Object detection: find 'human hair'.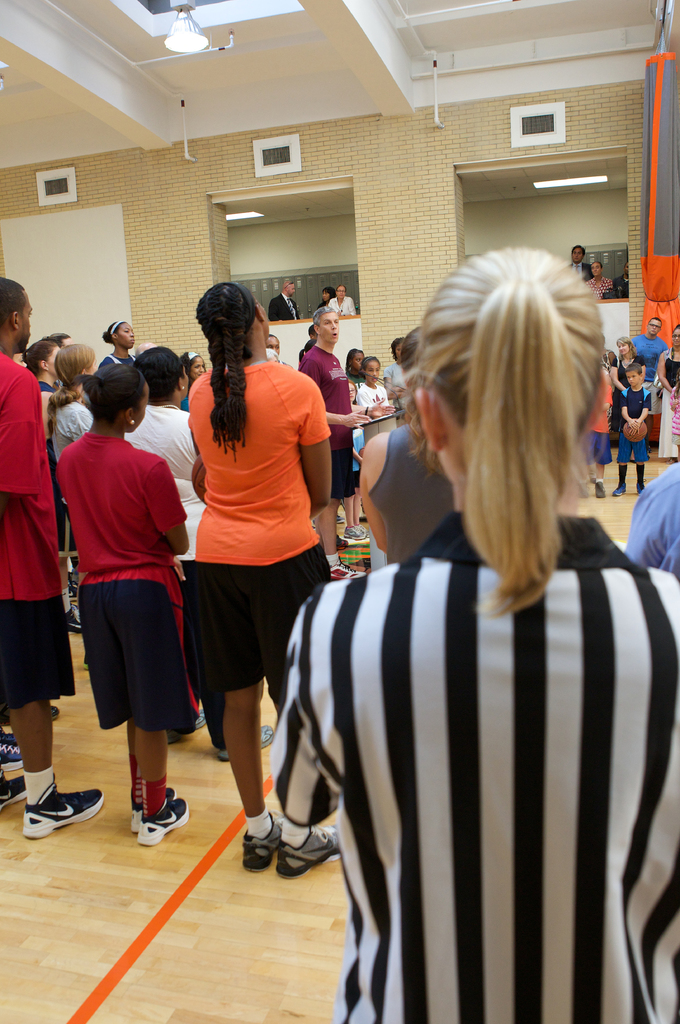
400/327/423/375.
